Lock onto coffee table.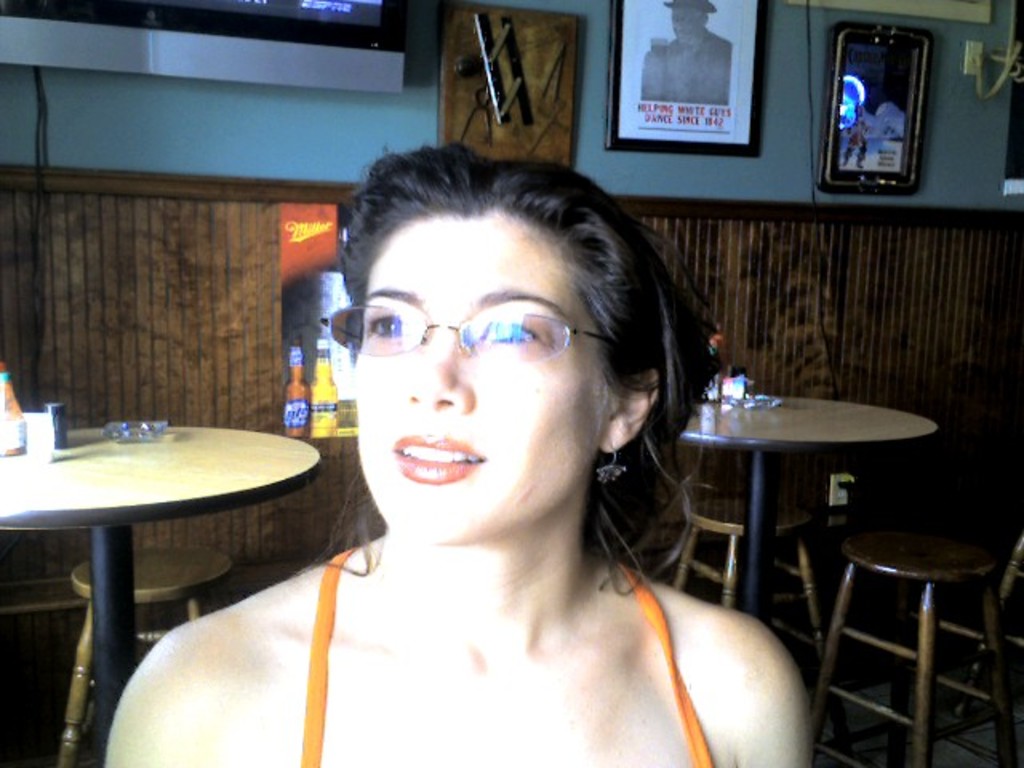
Locked: rect(680, 395, 939, 622).
